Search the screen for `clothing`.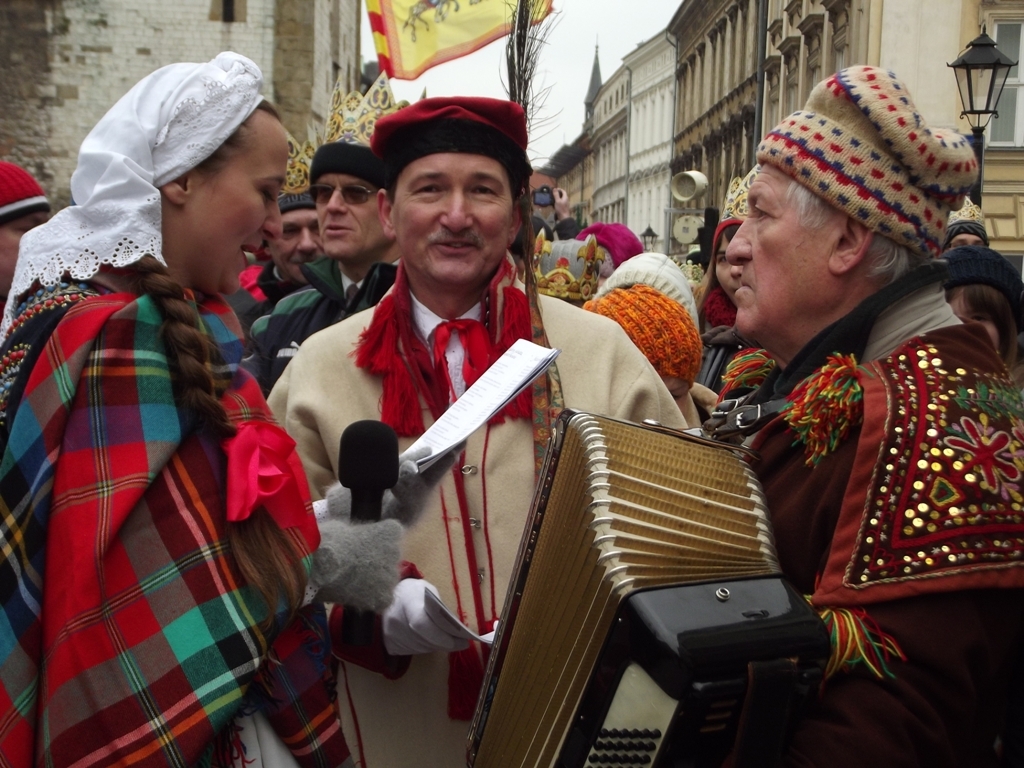
Found at detection(0, 253, 359, 767).
